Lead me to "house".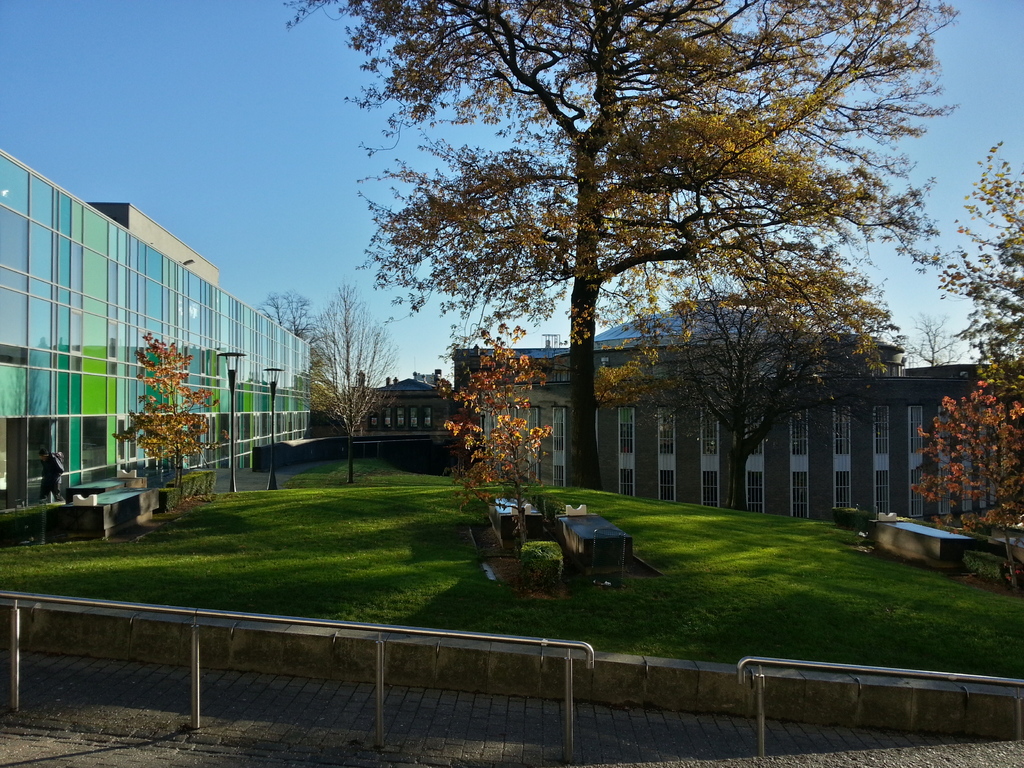
Lead to BBox(458, 296, 917, 396).
